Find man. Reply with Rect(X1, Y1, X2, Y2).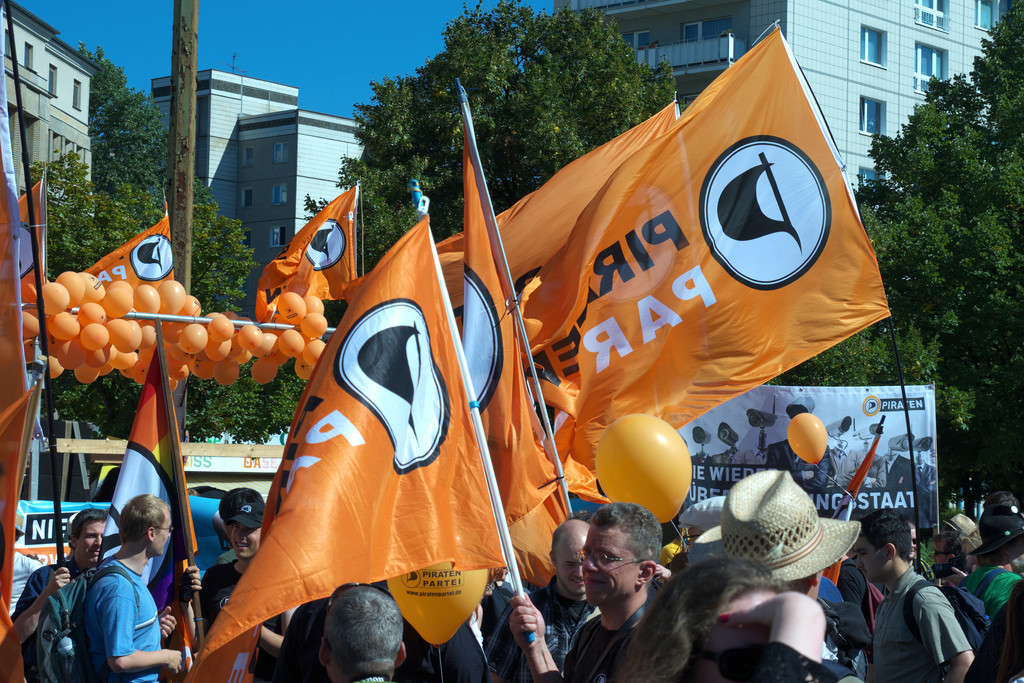
Rect(5, 506, 110, 682).
